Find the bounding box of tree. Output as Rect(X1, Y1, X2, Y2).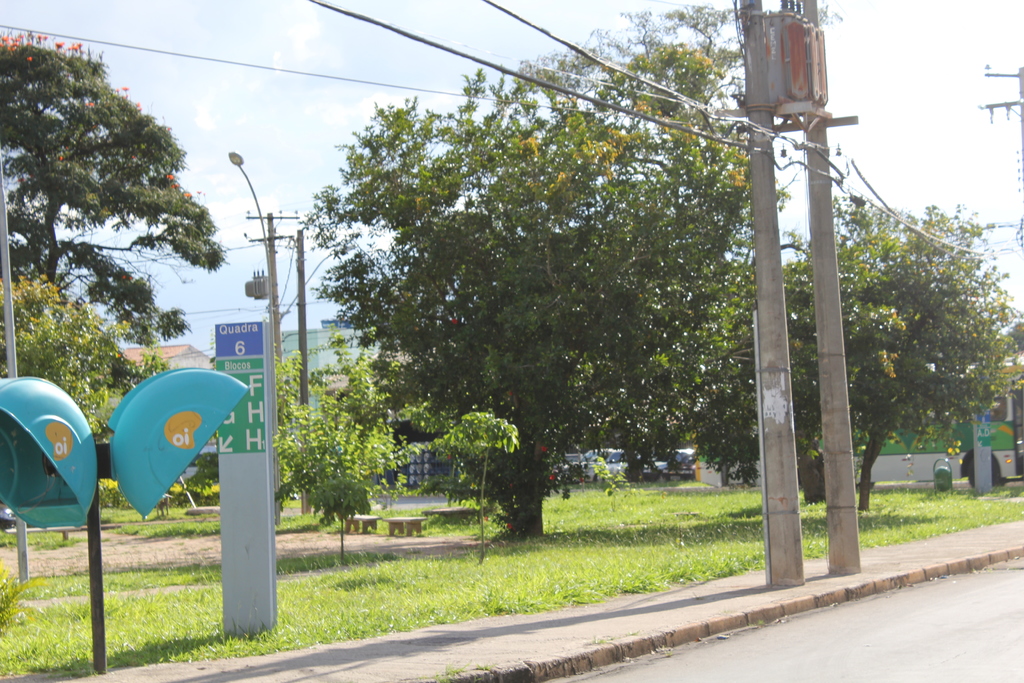
Rect(279, 27, 794, 550).
